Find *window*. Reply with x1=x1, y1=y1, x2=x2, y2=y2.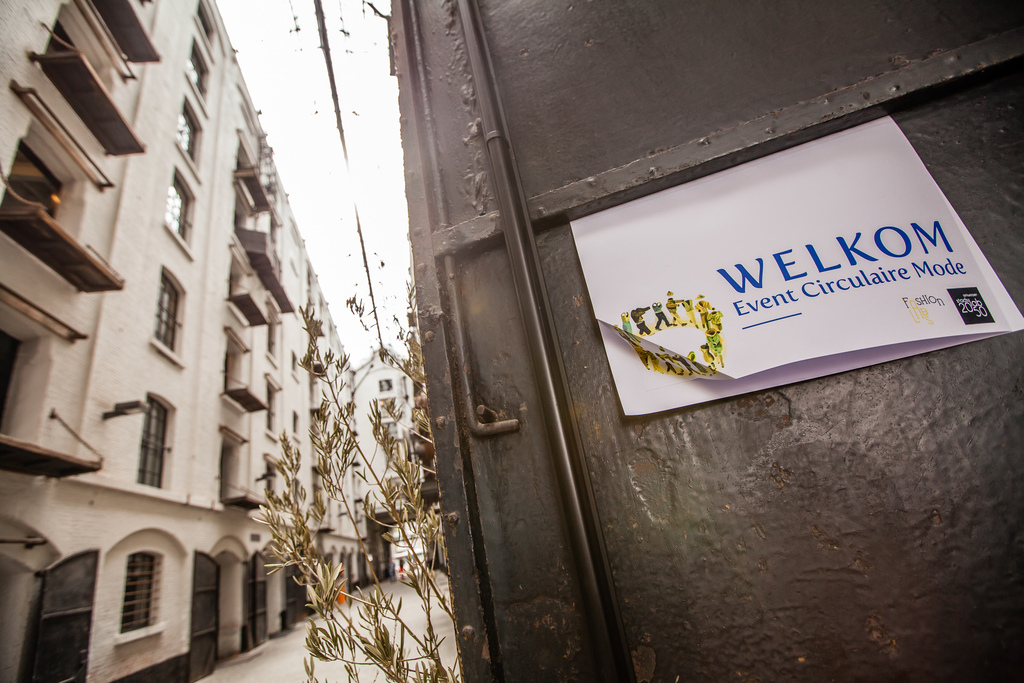
x1=157, y1=279, x2=178, y2=353.
